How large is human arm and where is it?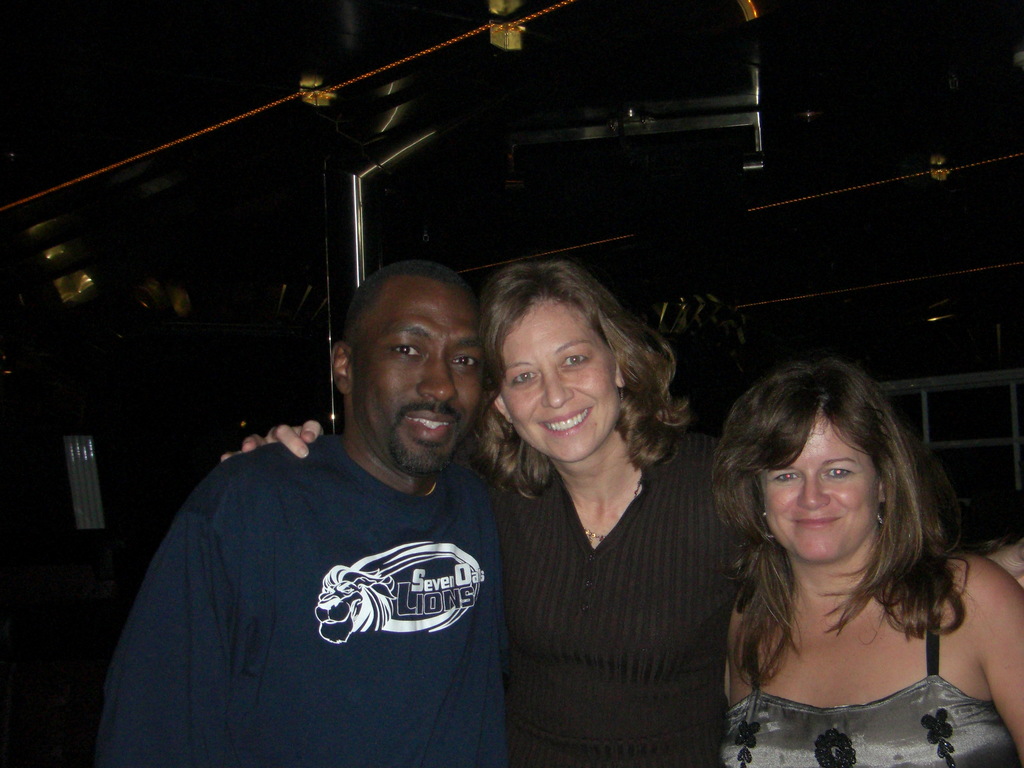
Bounding box: bbox=[976, 567, 1023, 767].
